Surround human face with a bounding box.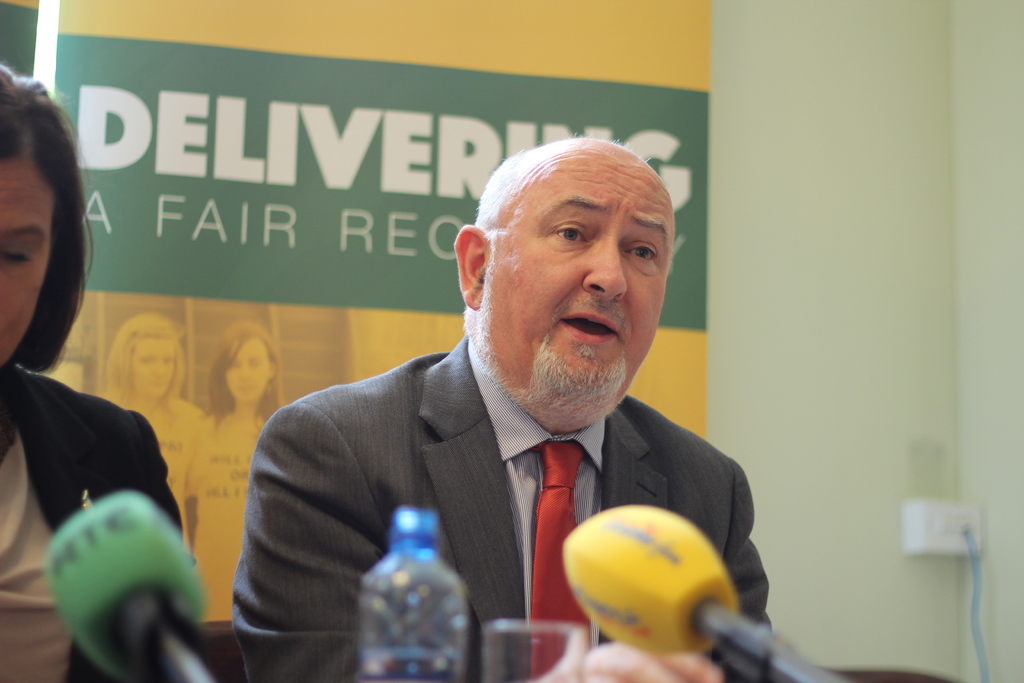
{"left": 485, "top": 151, "right": 678, "bottom": 414}.
